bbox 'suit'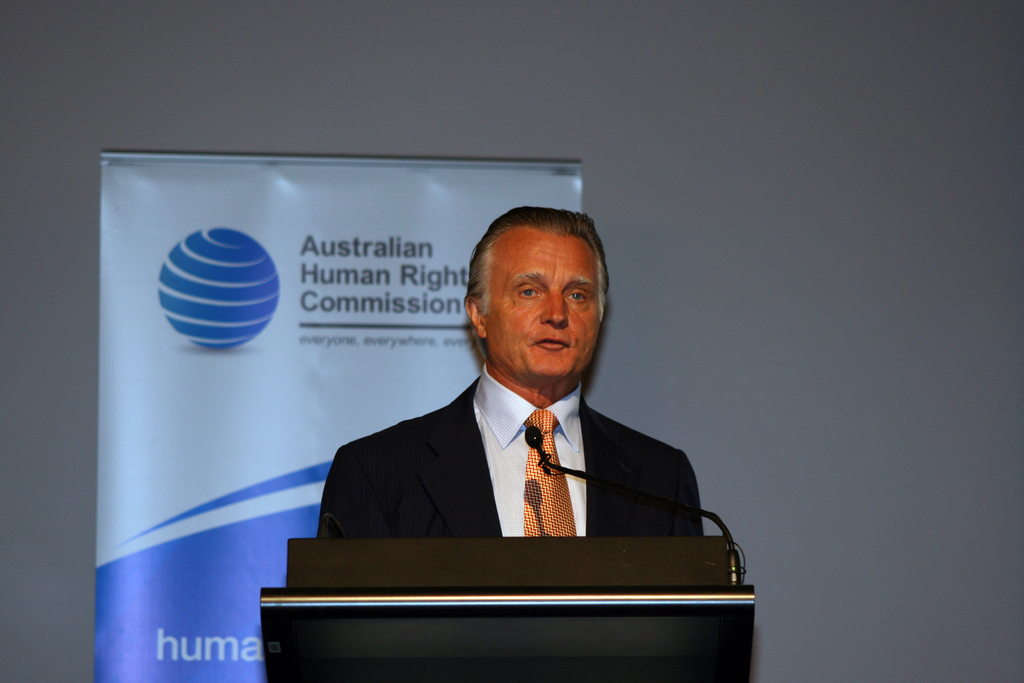
<bbox>275, 332, 746, 615</bbox>
